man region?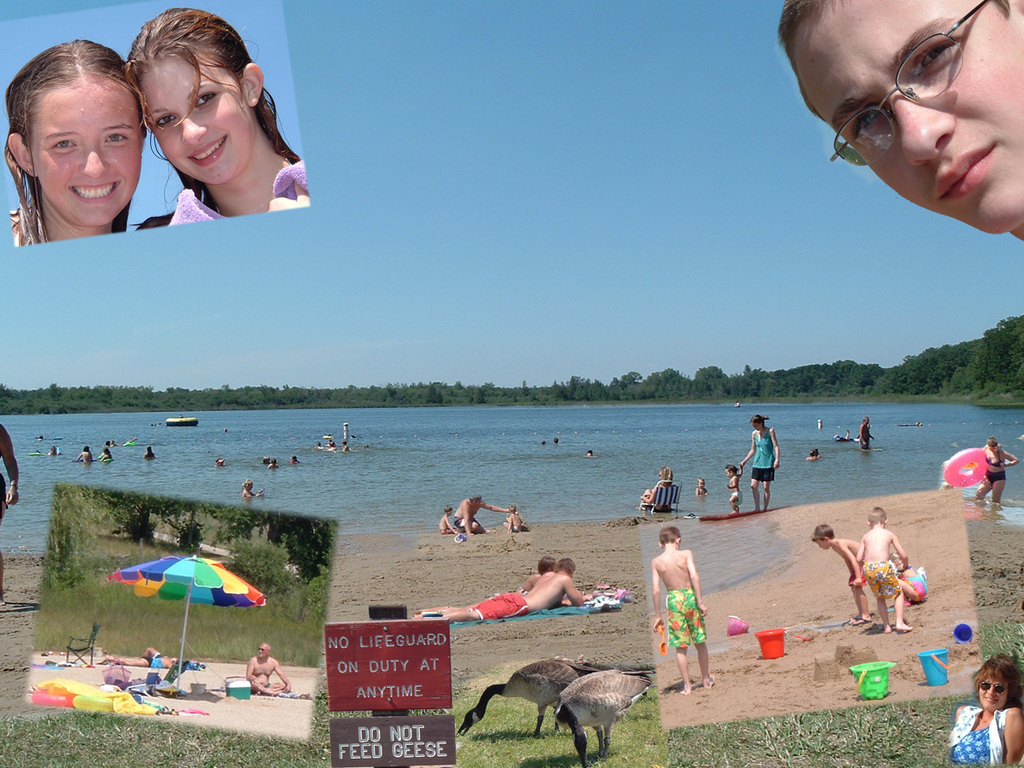
241, 638, 296, 700
